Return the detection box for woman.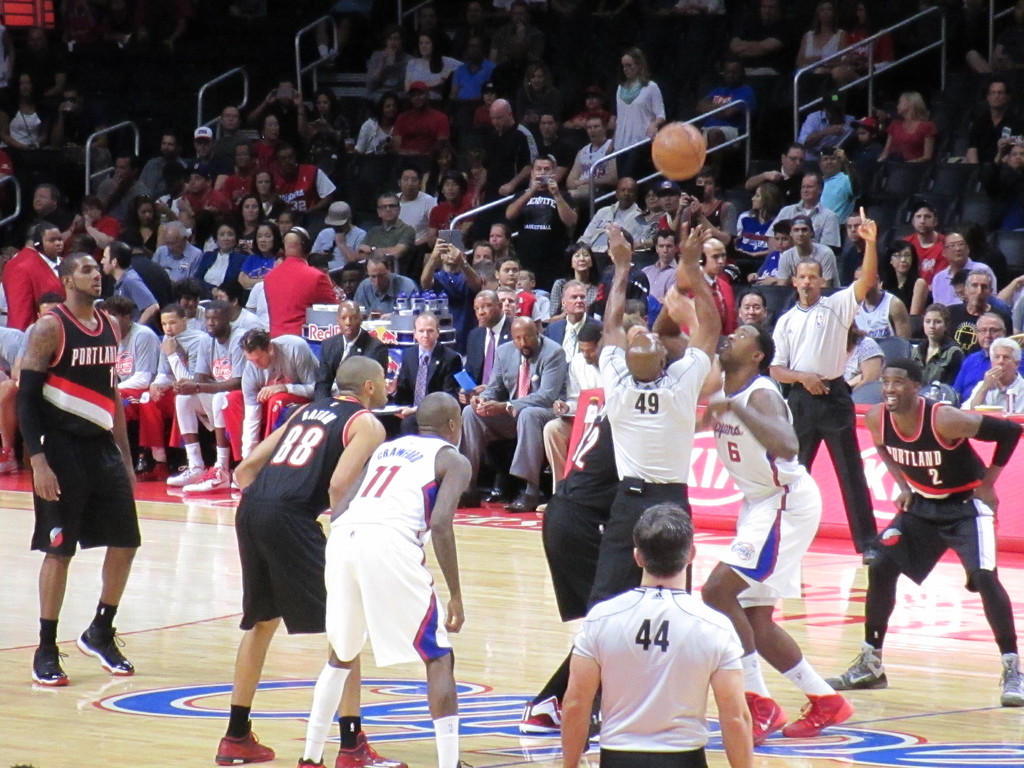
(x1=884, y1=242, x2=930, y2=318).
